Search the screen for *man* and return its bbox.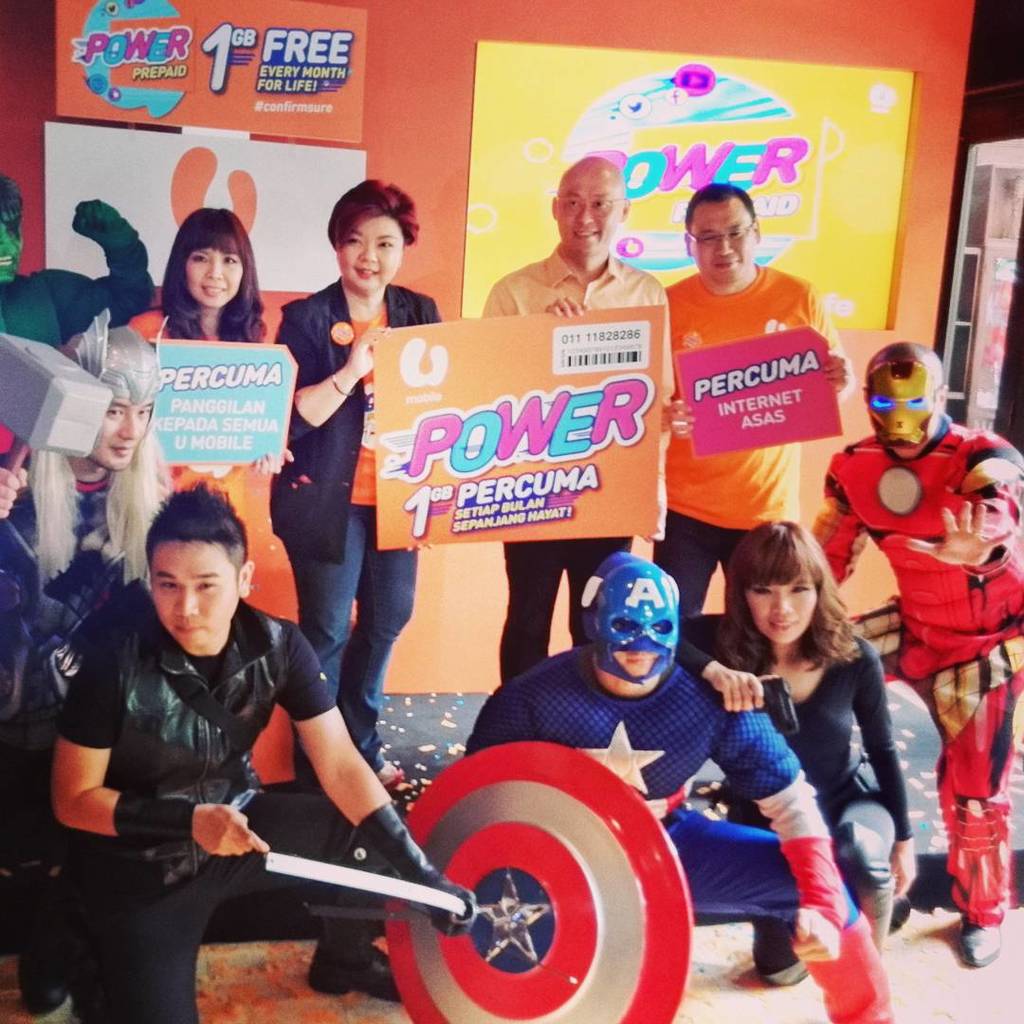
Found: x1=655, y1=184, x2=859, y2=635.
